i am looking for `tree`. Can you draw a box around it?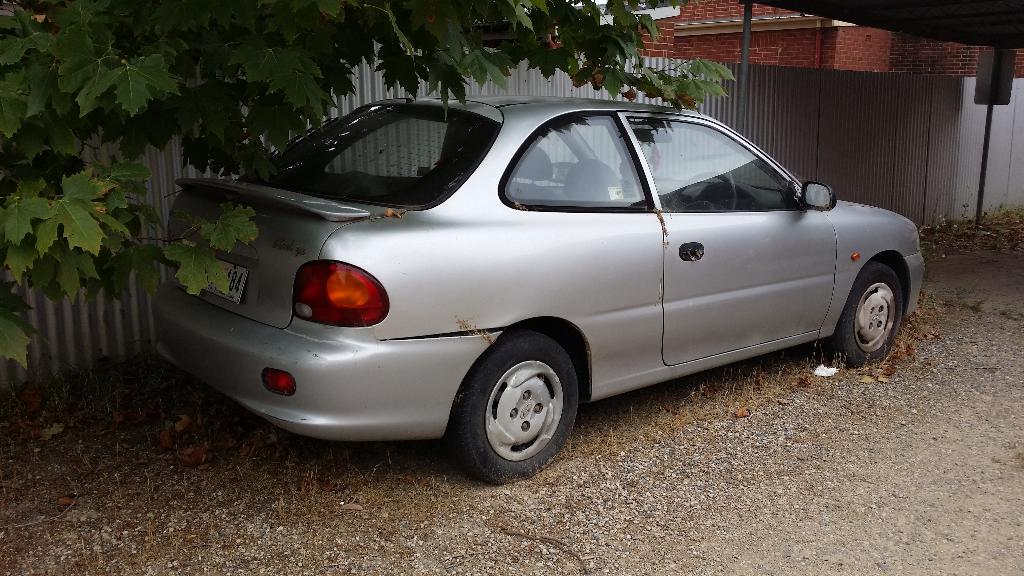
Sure, the bounding box is 0:0:744:378.
